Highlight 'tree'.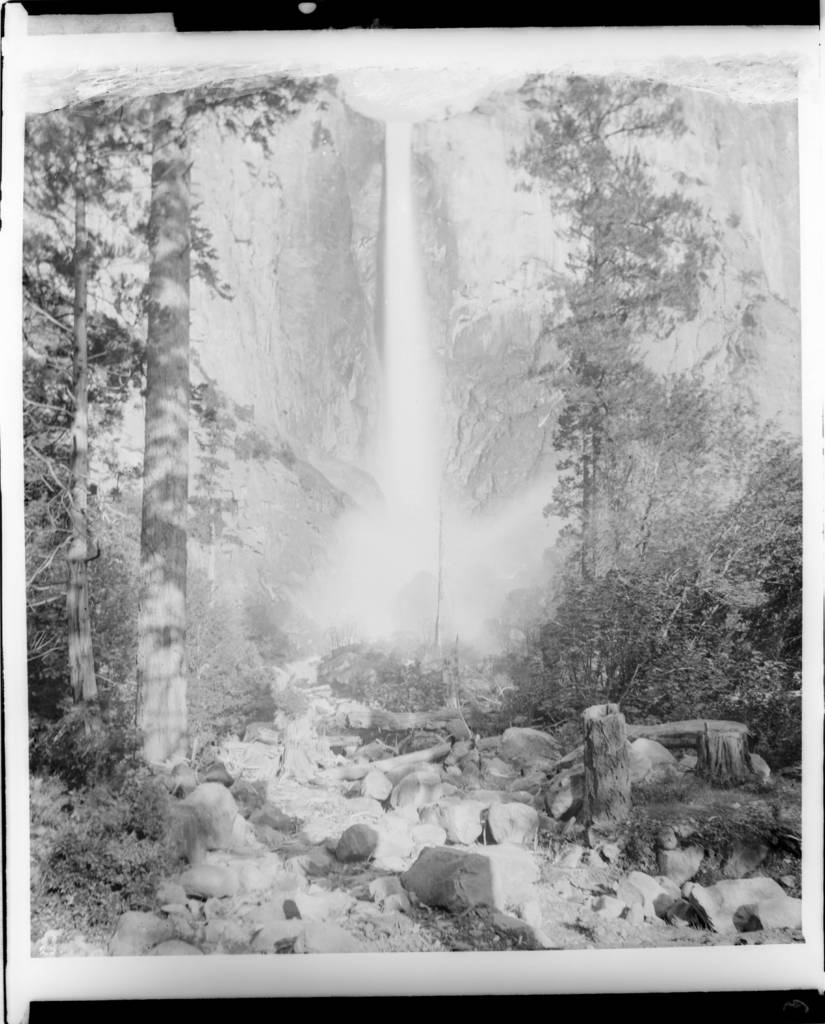
Highlighted region: crop(499, 65, 716, 697).
